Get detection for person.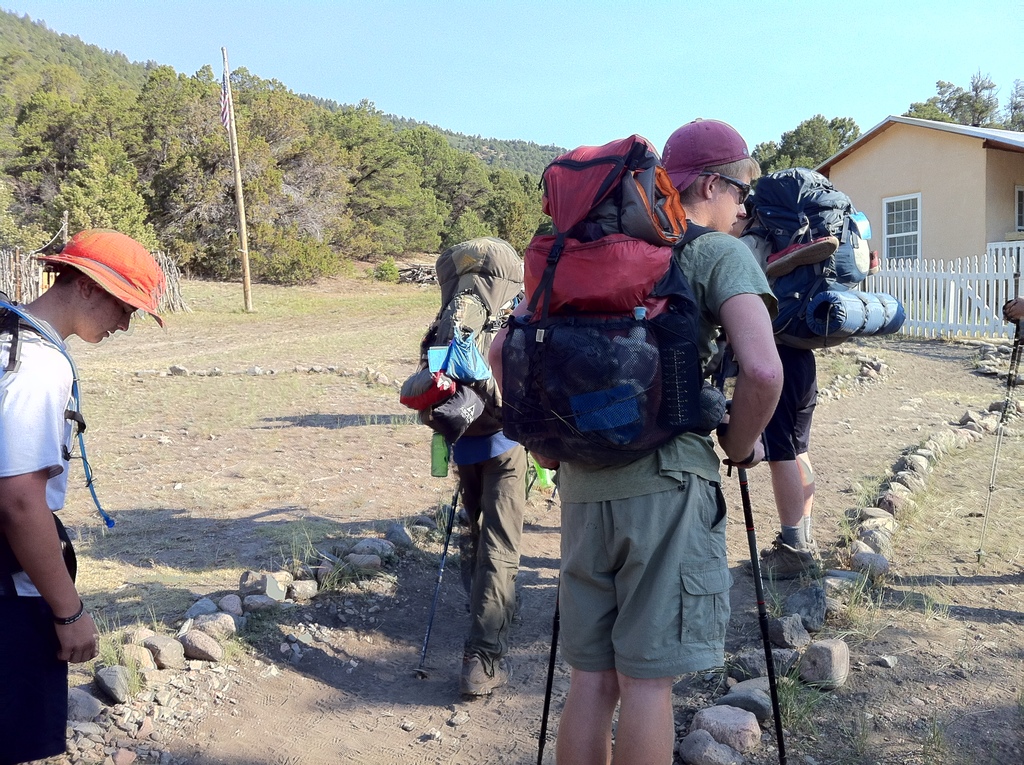
Detection: bbox(728, 165, 833, 577).
